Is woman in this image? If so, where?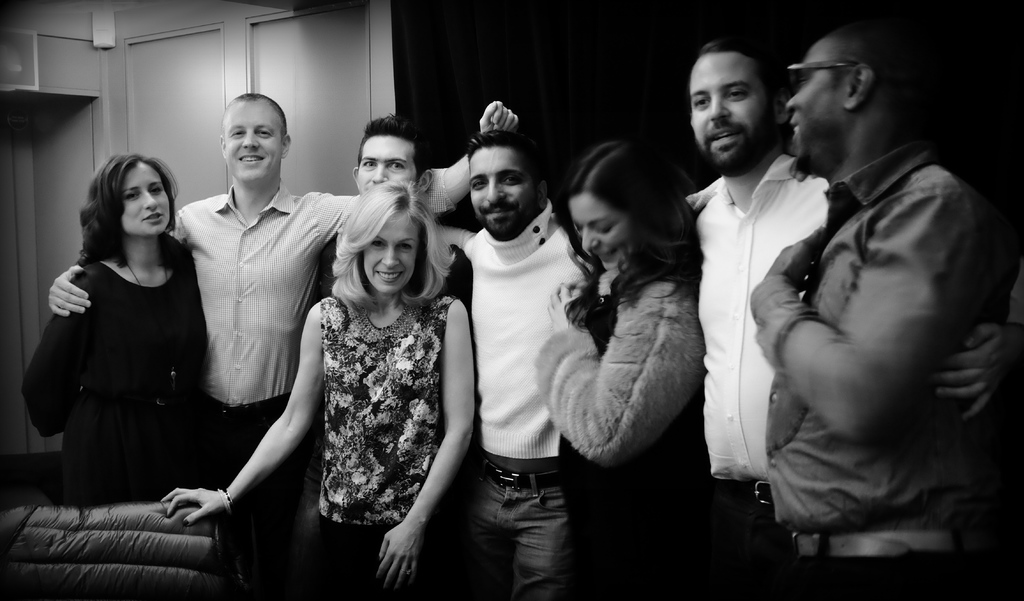
Yes, at 159/175/479/600.
